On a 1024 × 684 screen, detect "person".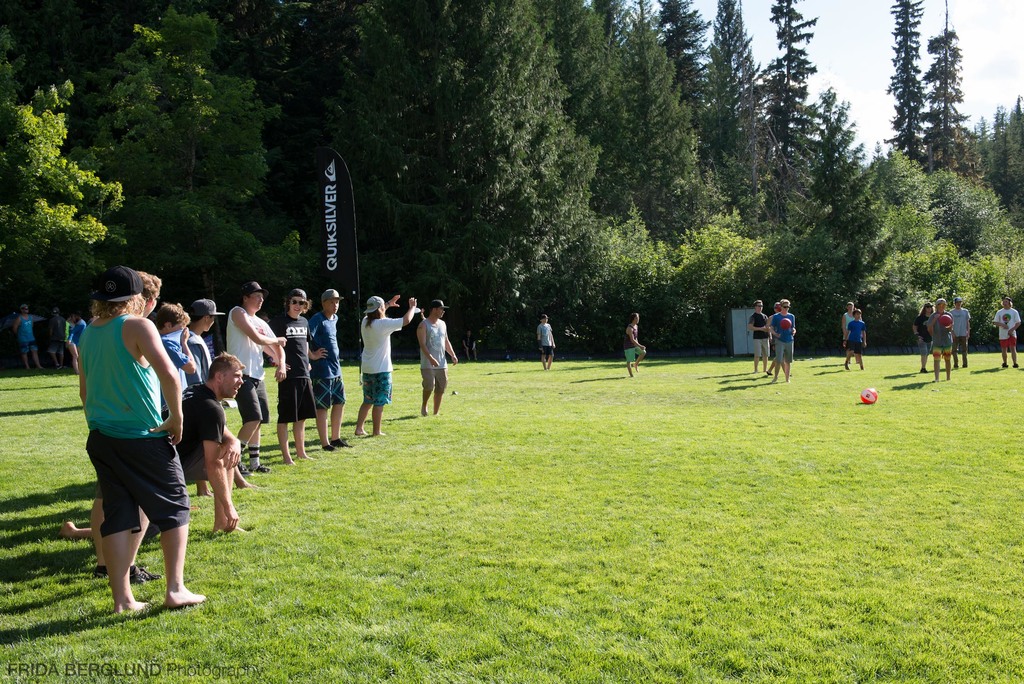
<box>740,299,765,377</box>.
